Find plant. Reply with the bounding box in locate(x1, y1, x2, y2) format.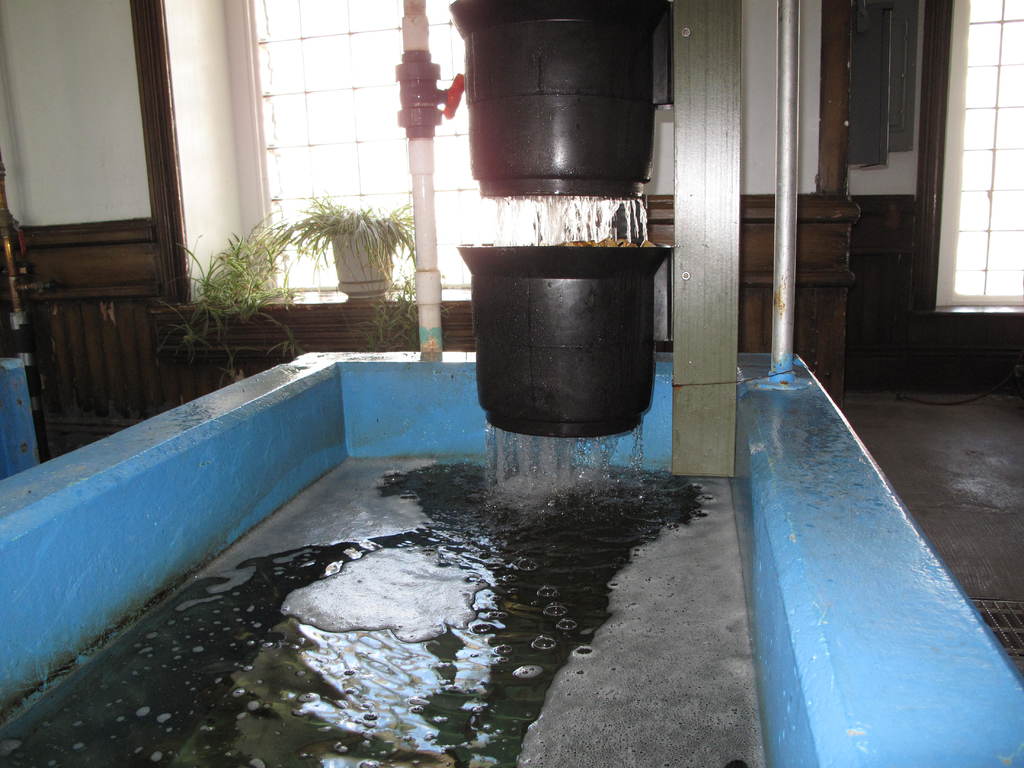
locate(361, 261, 467, 352).
